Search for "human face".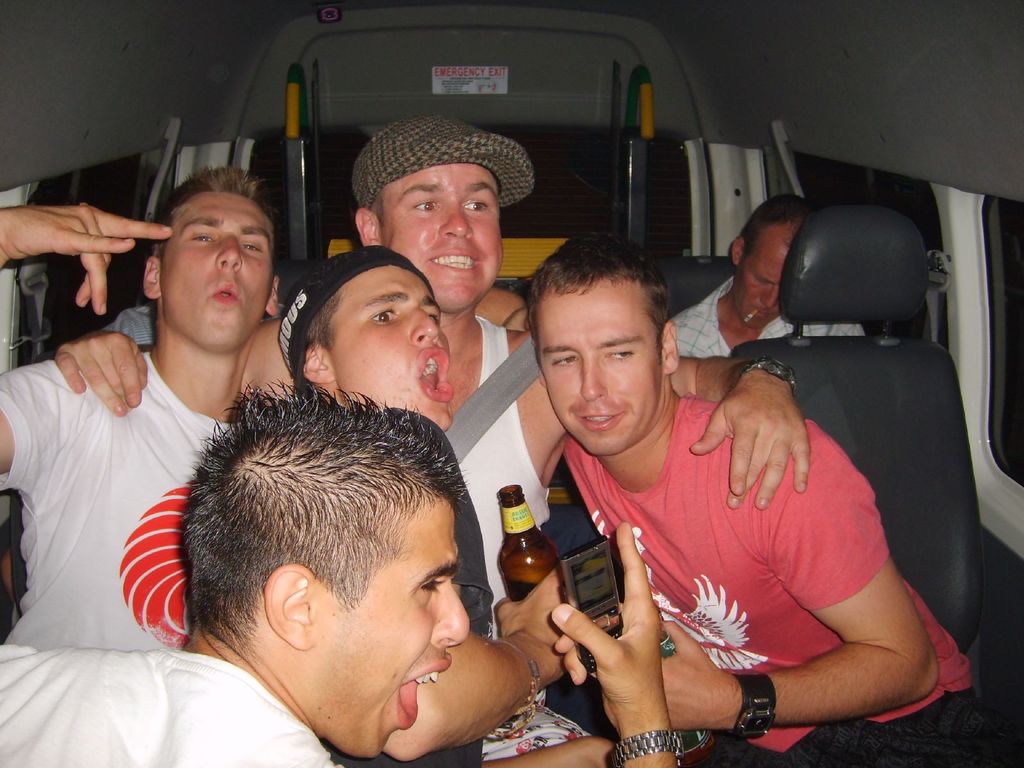
Found at <bbox>316, 498, 474, 760</bbox>.
